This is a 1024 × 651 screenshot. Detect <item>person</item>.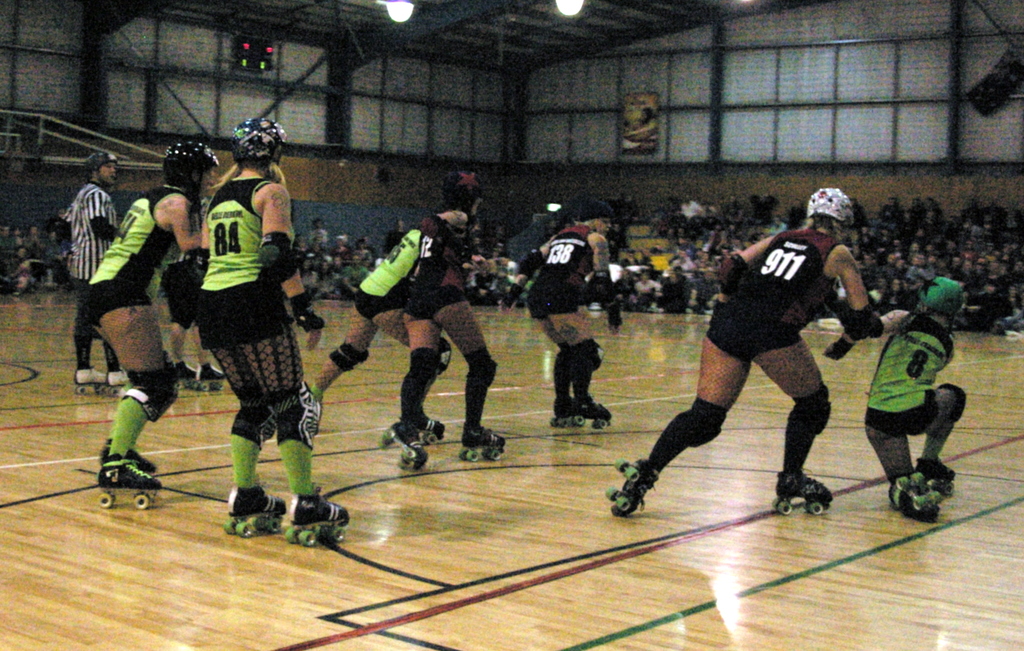
pyautogui.locateOnScreen(187, 114, 362, 533).
